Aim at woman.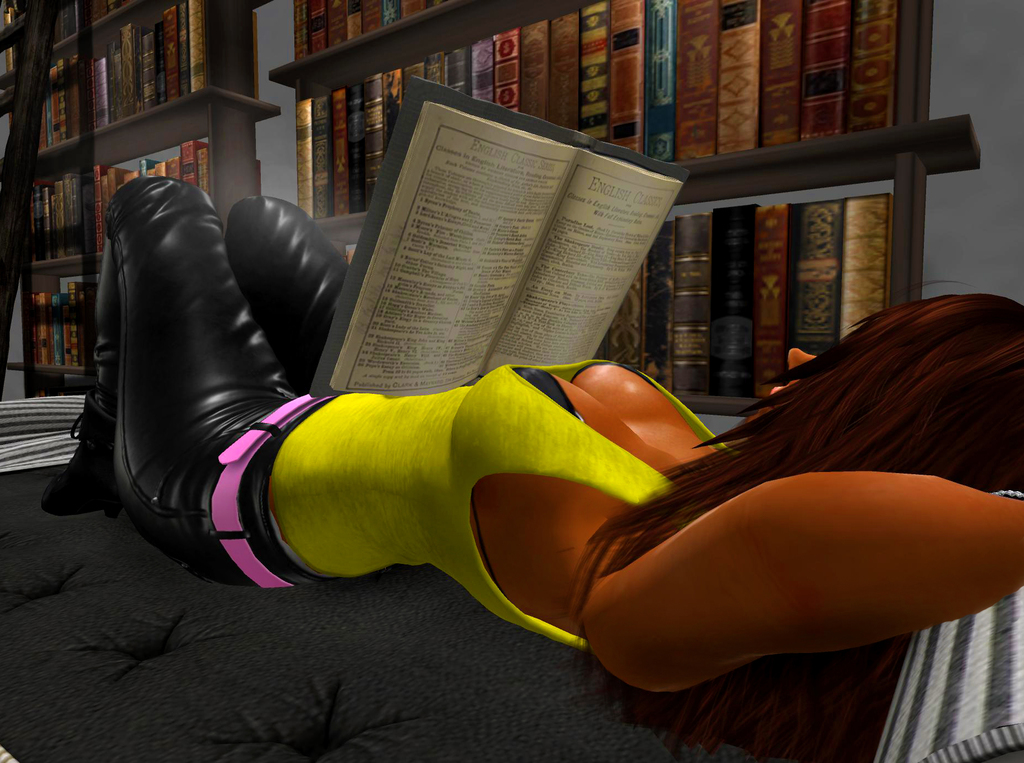
Aimed at bbox=(43, 172, 1023, 762).
